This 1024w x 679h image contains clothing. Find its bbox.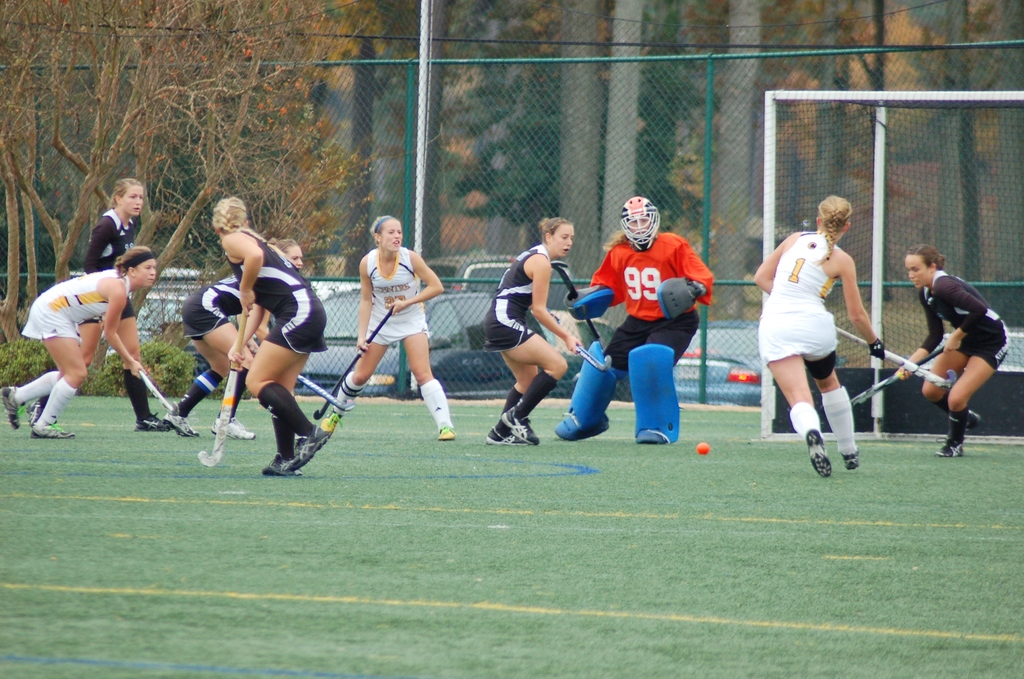
[920, 266, 1015, 374].
